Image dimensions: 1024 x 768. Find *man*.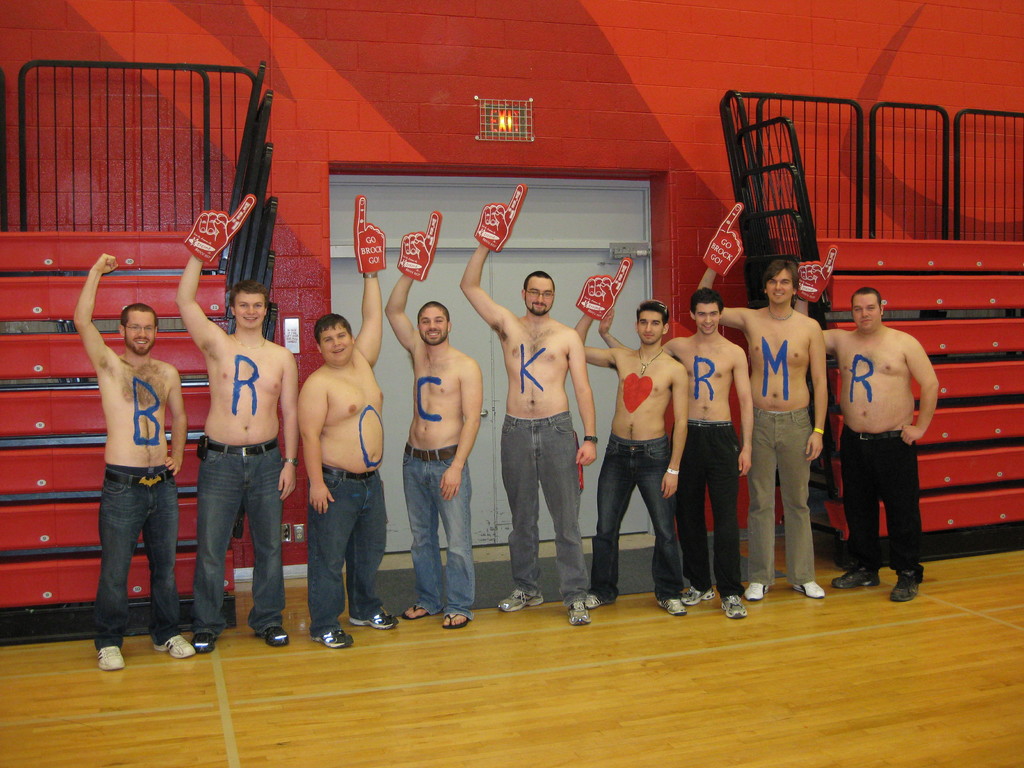
box(596, 312, 755, 622).
